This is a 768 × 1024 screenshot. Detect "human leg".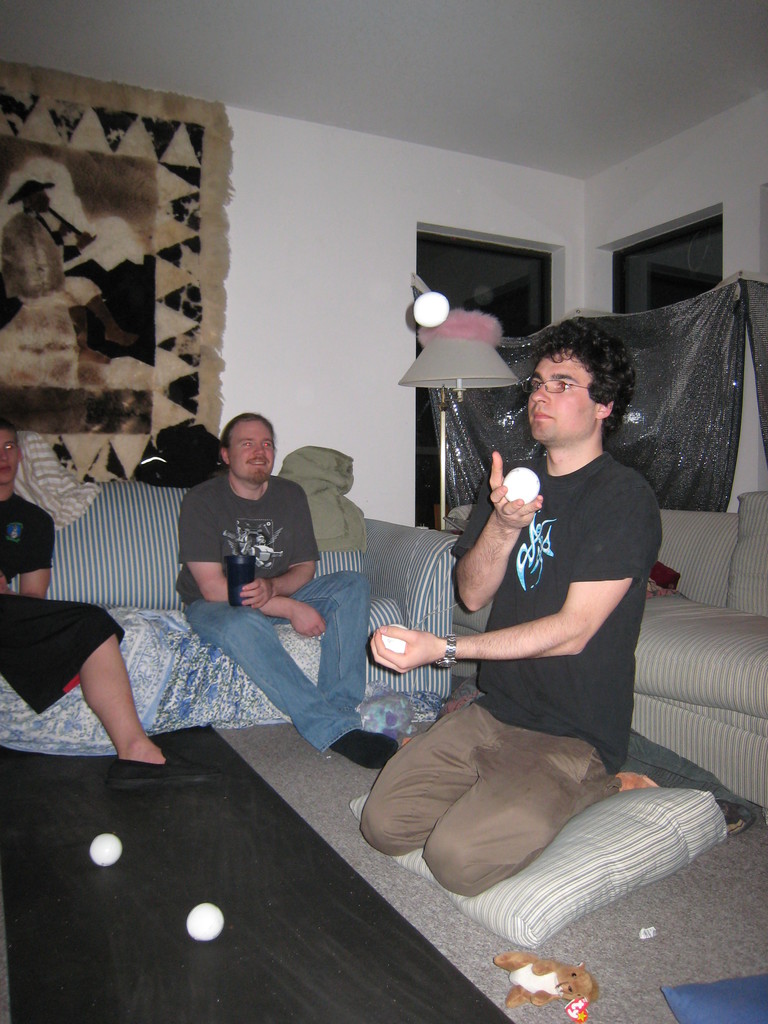
[52,616,132,774].
